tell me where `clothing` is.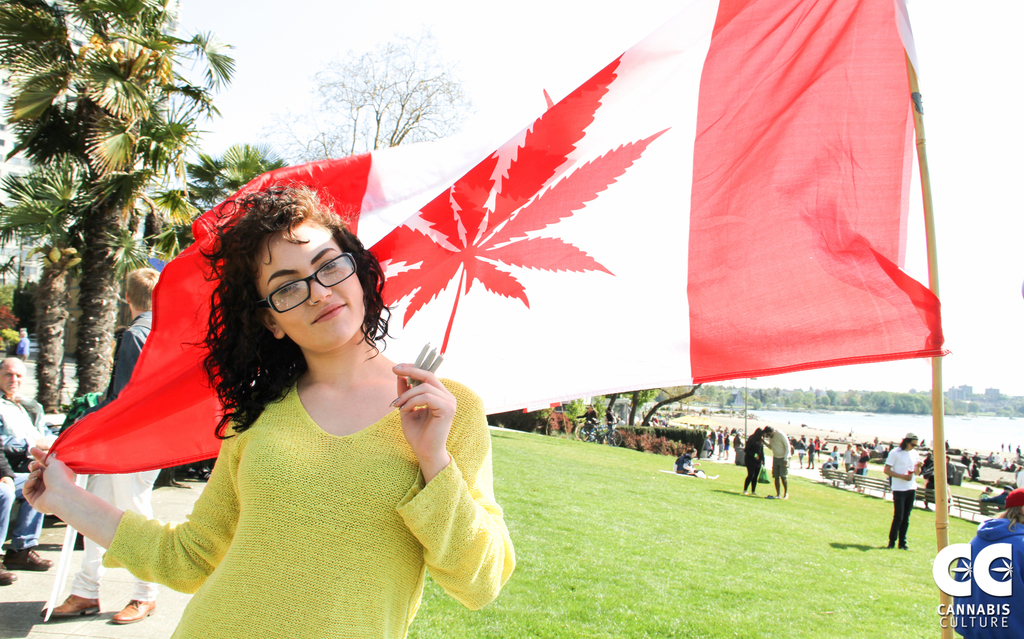
`clothing` is at 886, 451, 923, 544.
